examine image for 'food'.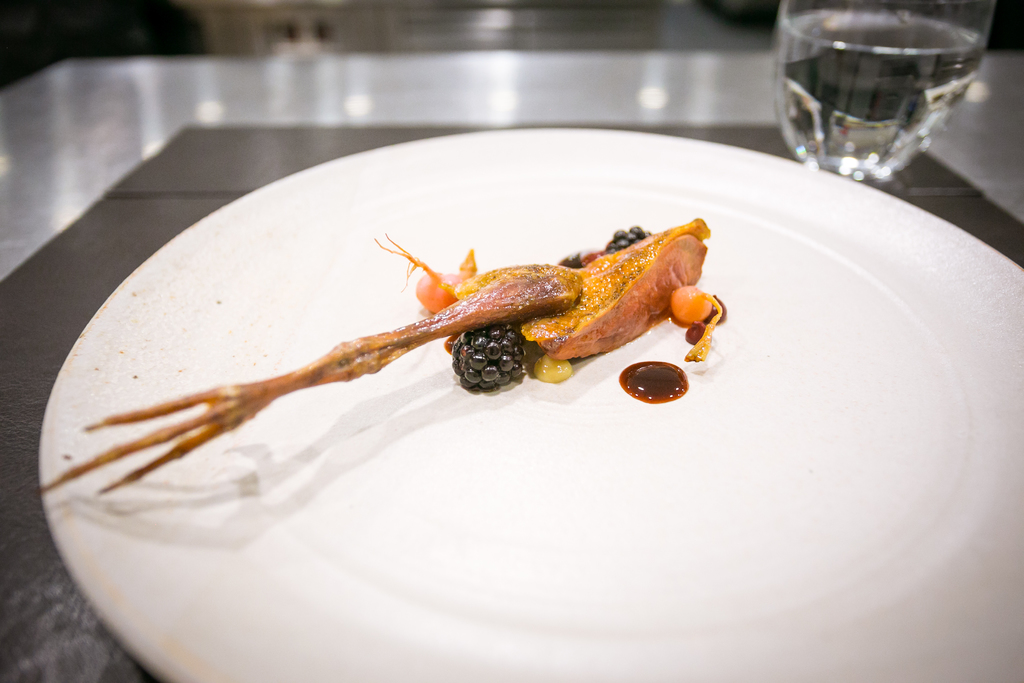
Examination result: <region>29, 220, 712, 482</region>.
